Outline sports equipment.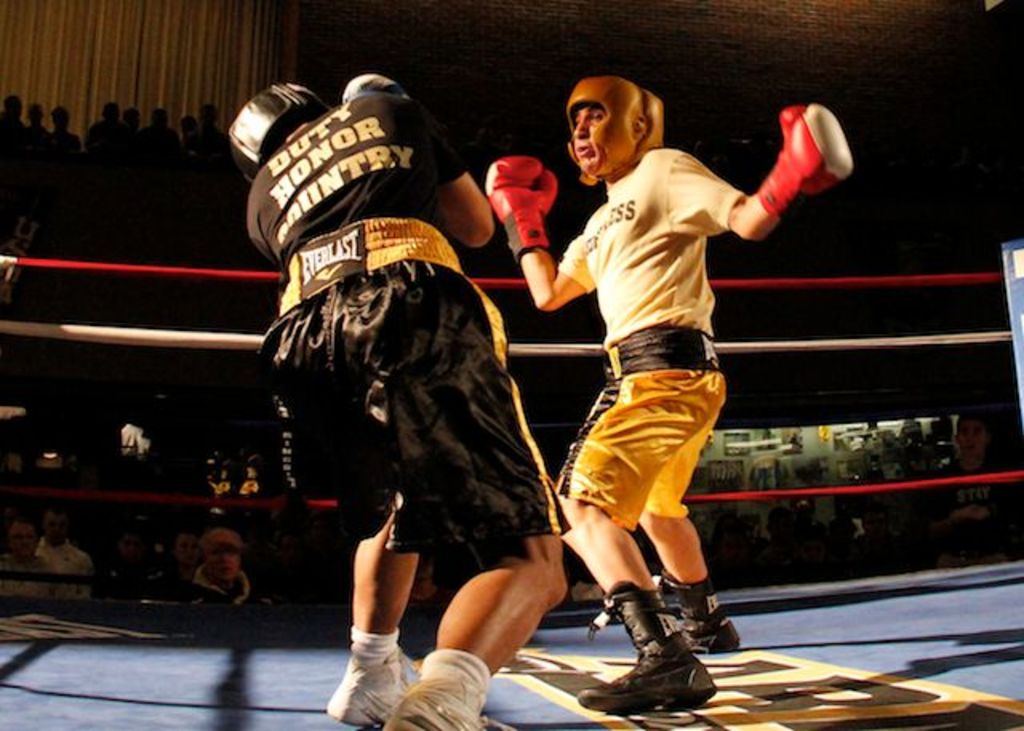
Outline: box(222, 82, 323, 179).
